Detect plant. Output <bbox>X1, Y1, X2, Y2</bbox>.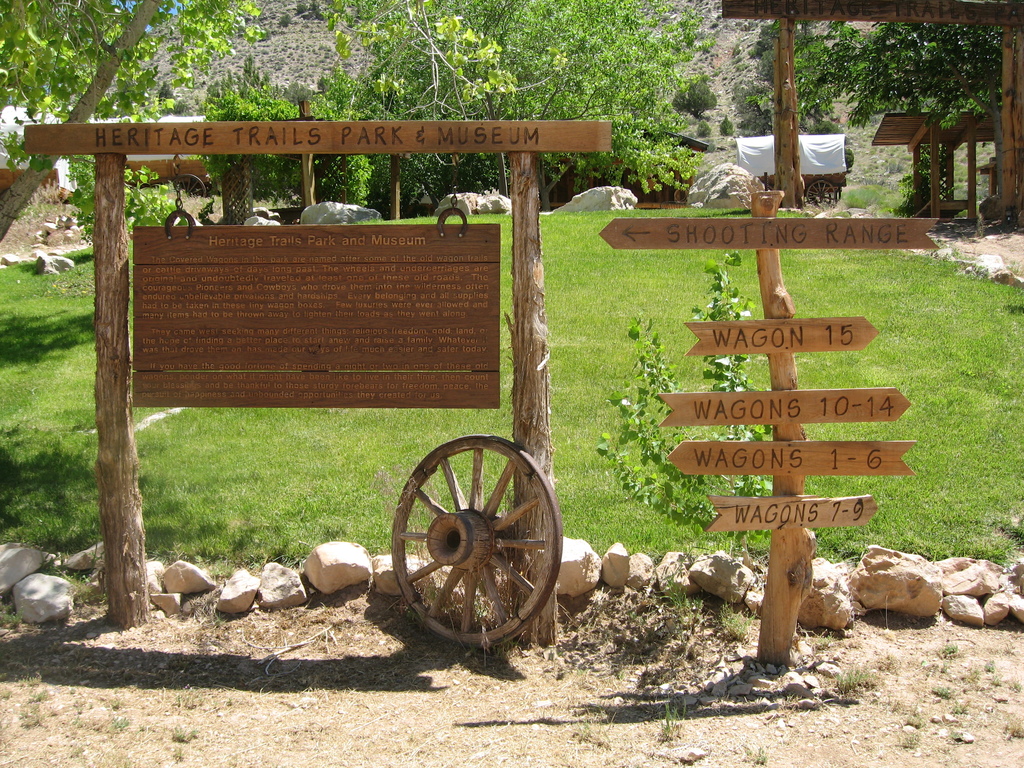
<bbox>653, 695, 686, 747</bbox>.
